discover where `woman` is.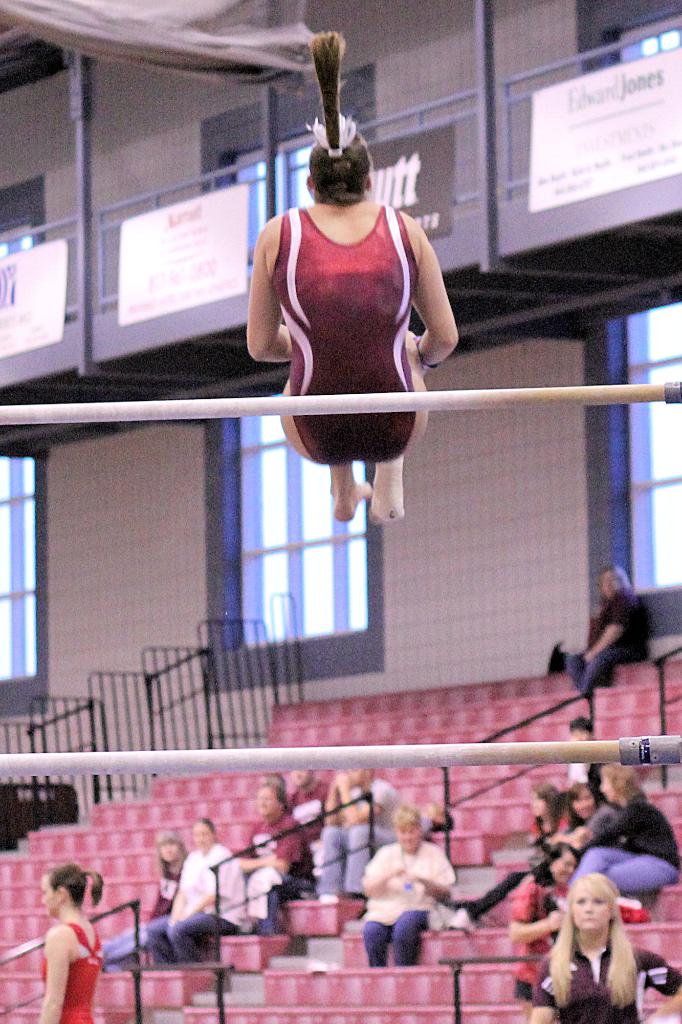
Discovered at [92,824,185,973].
